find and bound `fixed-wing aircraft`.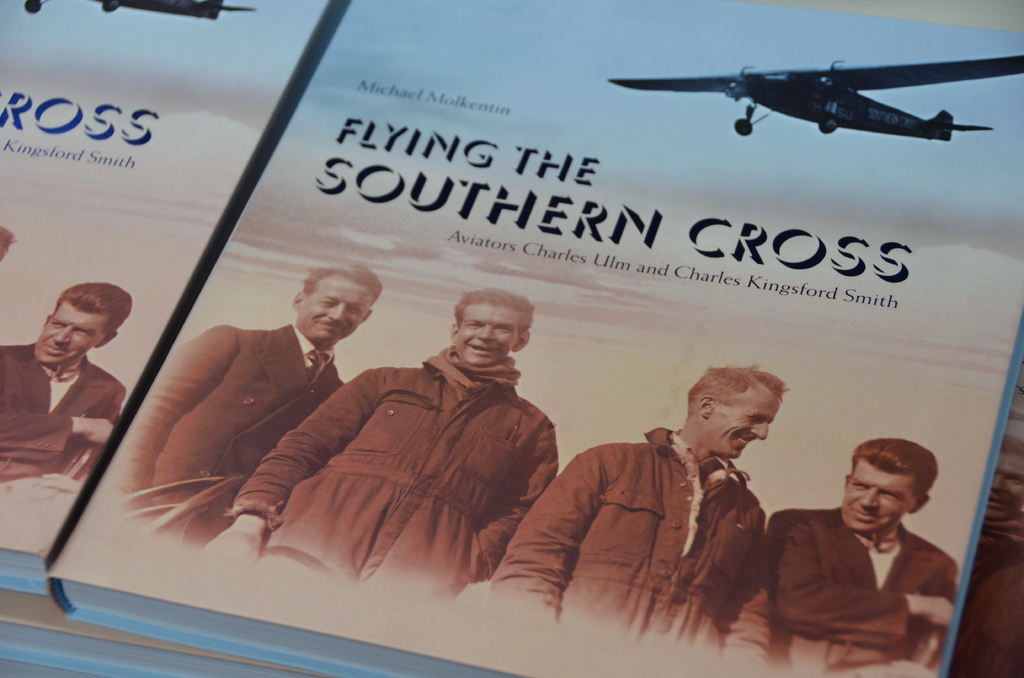
Bound: <box>601,54,1023,138</box>.
